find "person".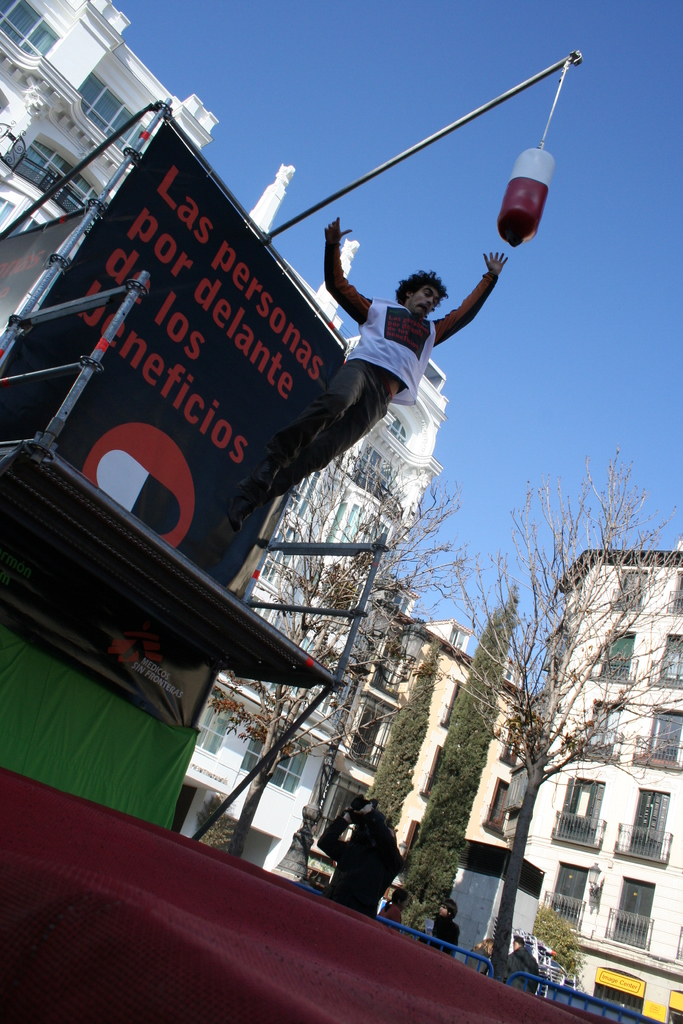
218,216,509,543.
